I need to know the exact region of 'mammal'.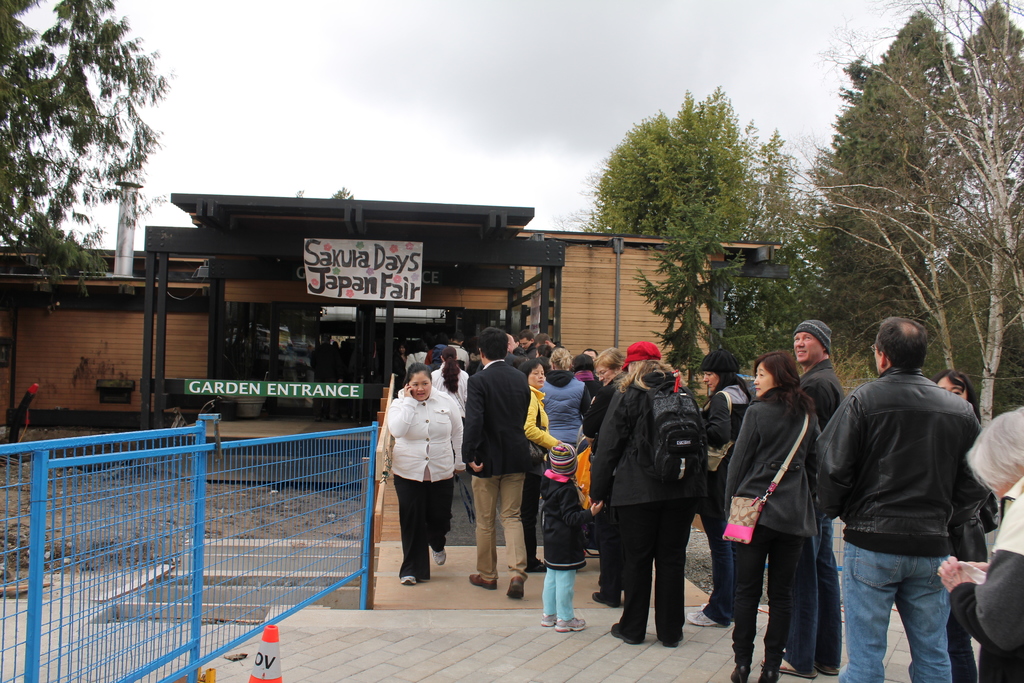
Region: 533, 442, 602, 631.
